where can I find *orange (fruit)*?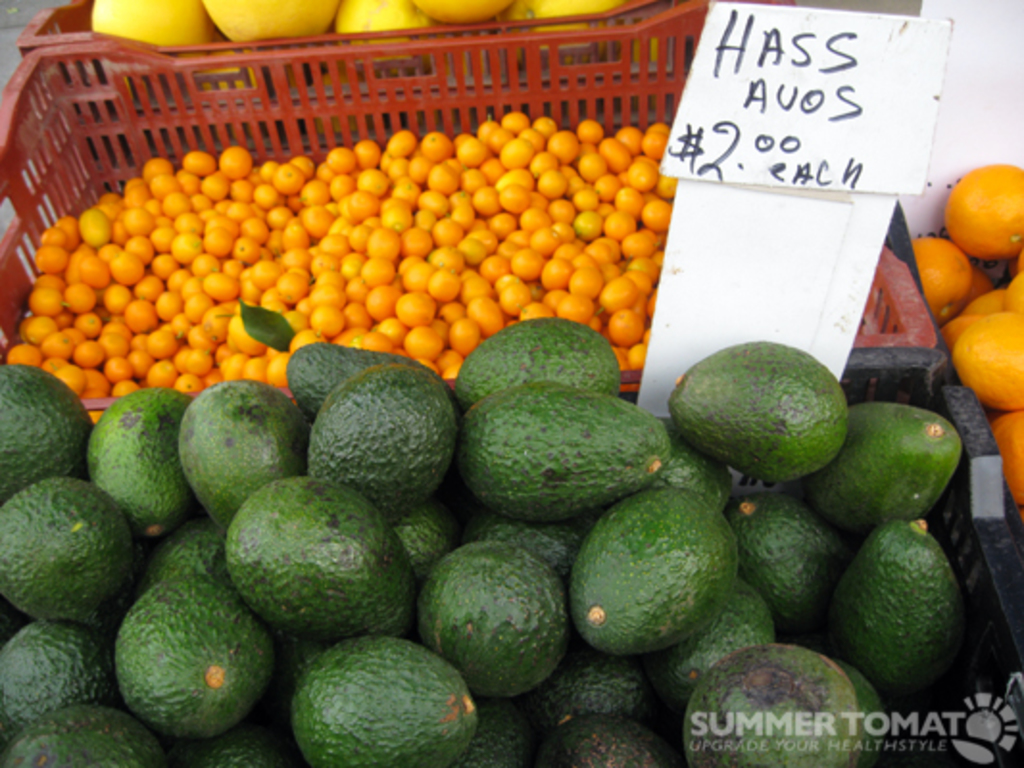
You can find it at bbox(123, 252, 144, 284).
